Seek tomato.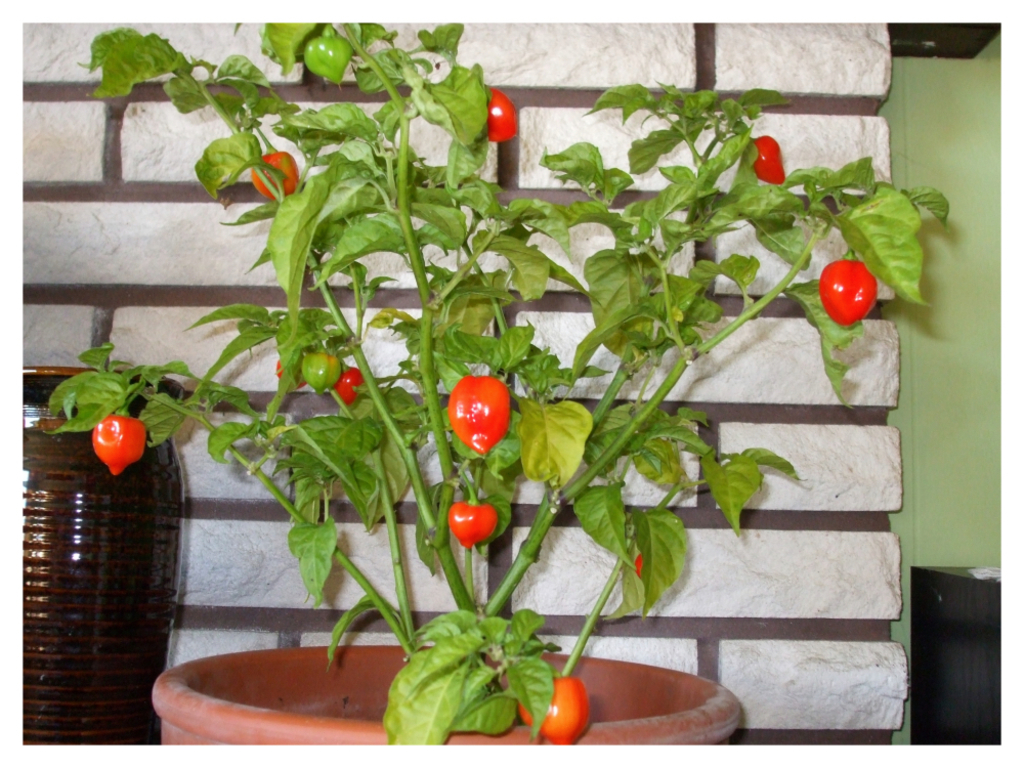
pyautogui.locateOnScreen(440, 377, 510, 454).
